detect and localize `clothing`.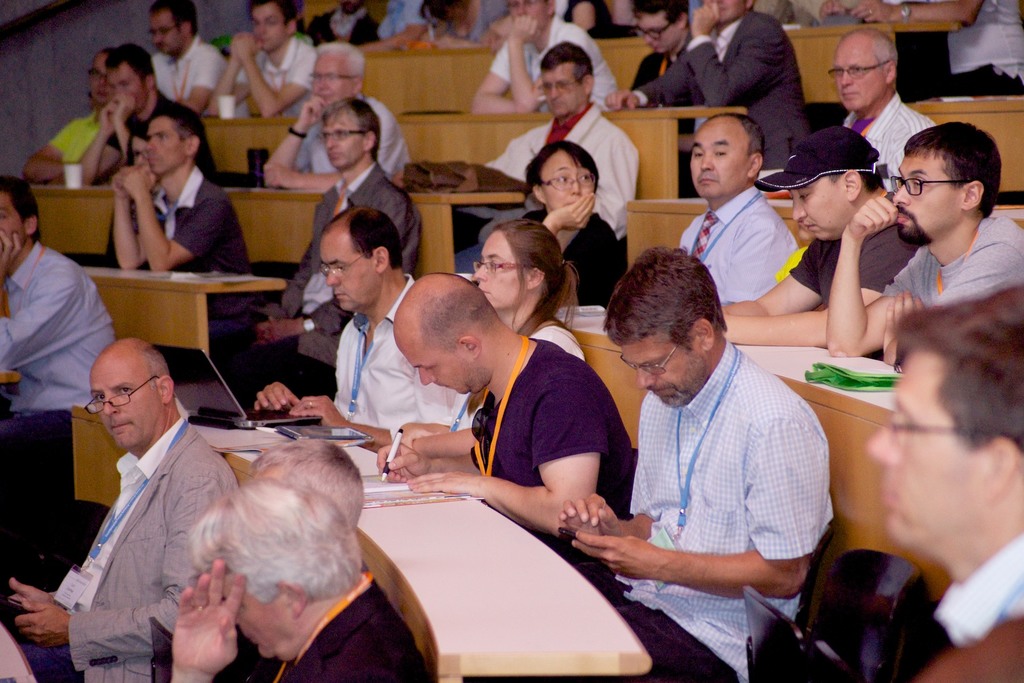
Localized at (left=637, top=10, right=811, bottom=167).
